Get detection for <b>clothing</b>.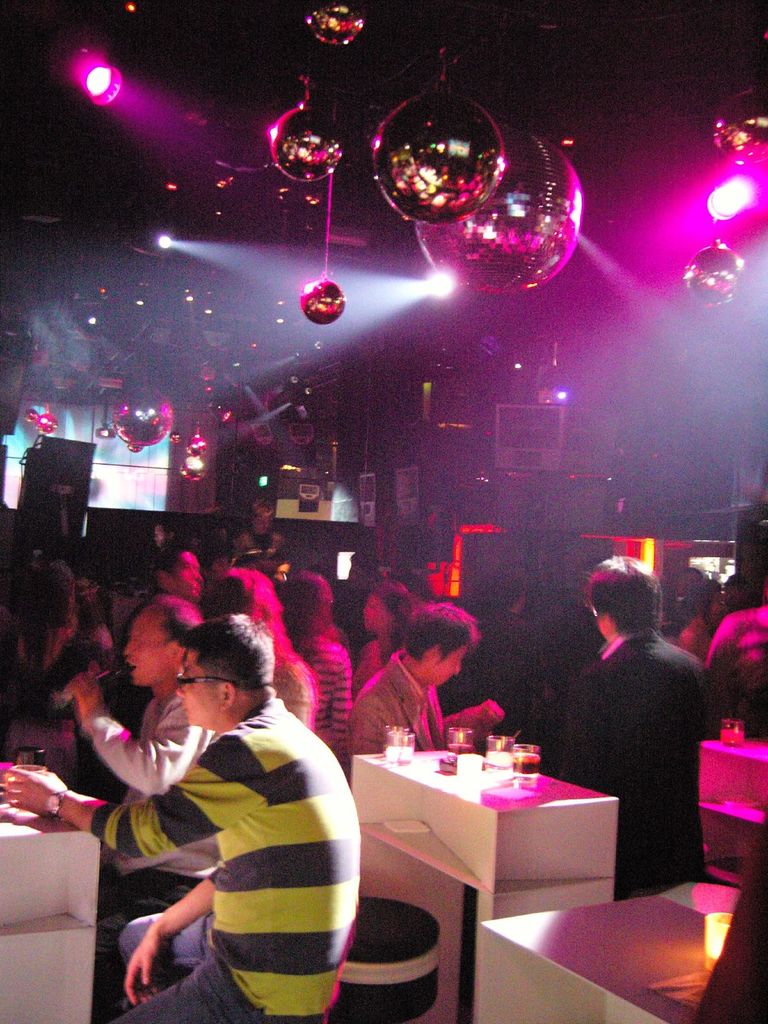
Detection: <bbox>349, 644, 482, 746</bbox>.
